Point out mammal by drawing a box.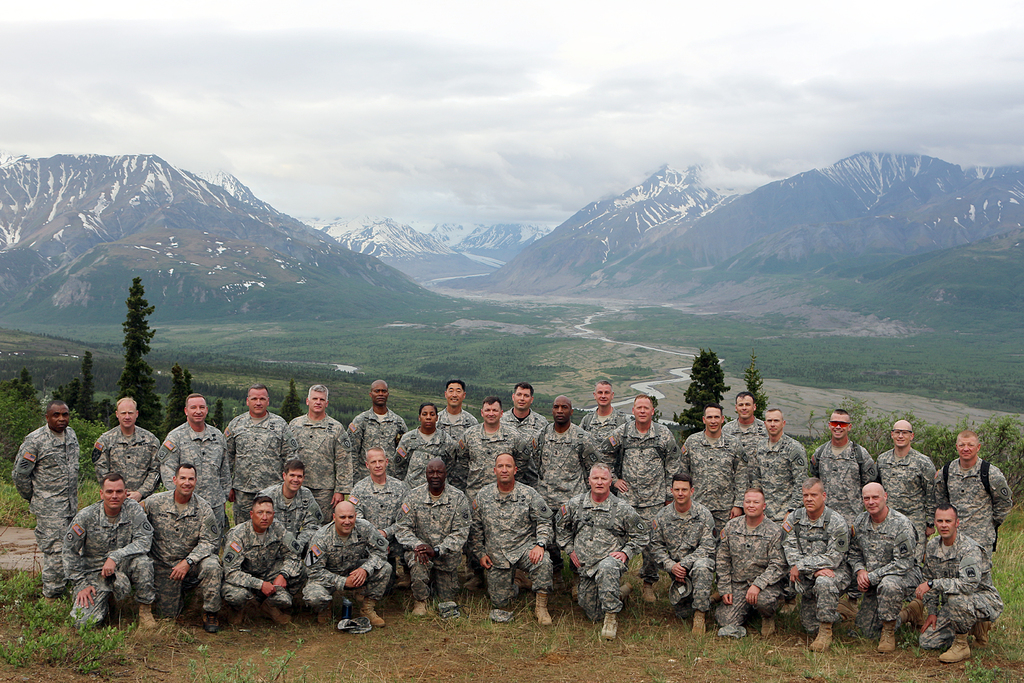
select_region(286, 385, 354, 526).
